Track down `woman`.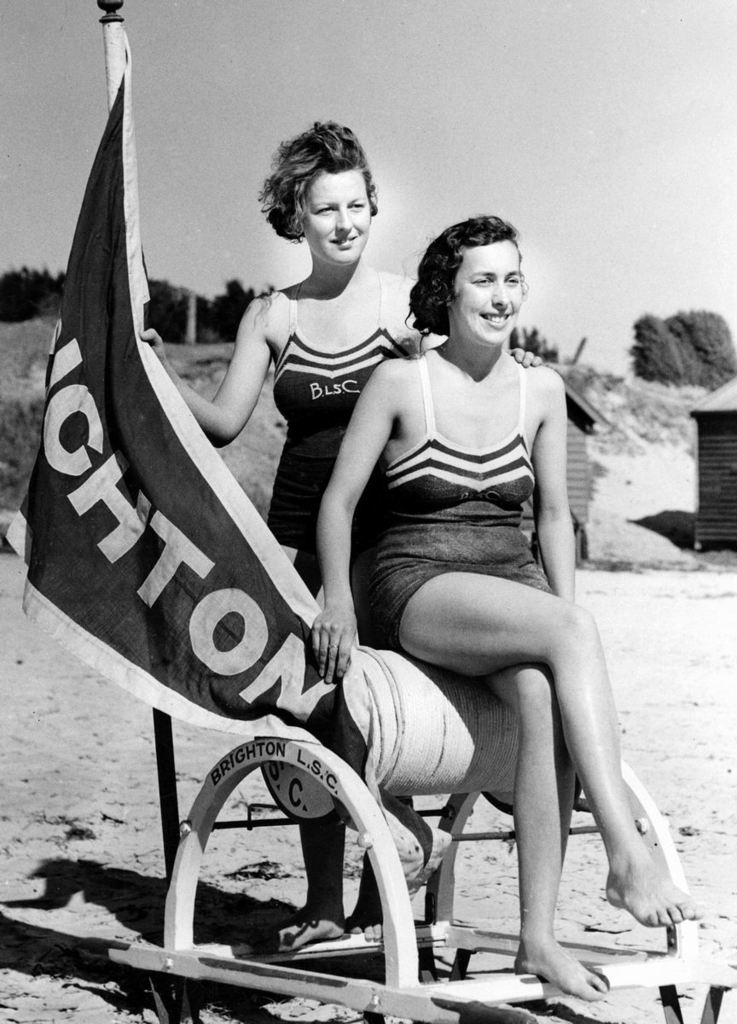
Tracked to bbox(133, 119, 553, 957).
